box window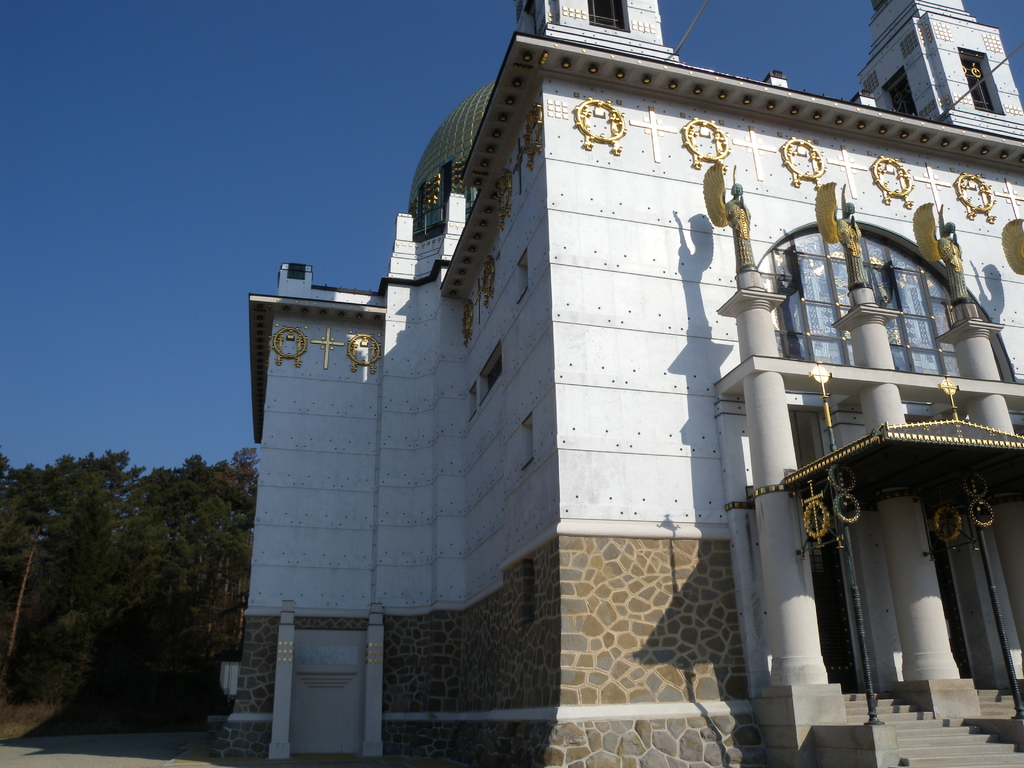
518, 413, 534, 470
